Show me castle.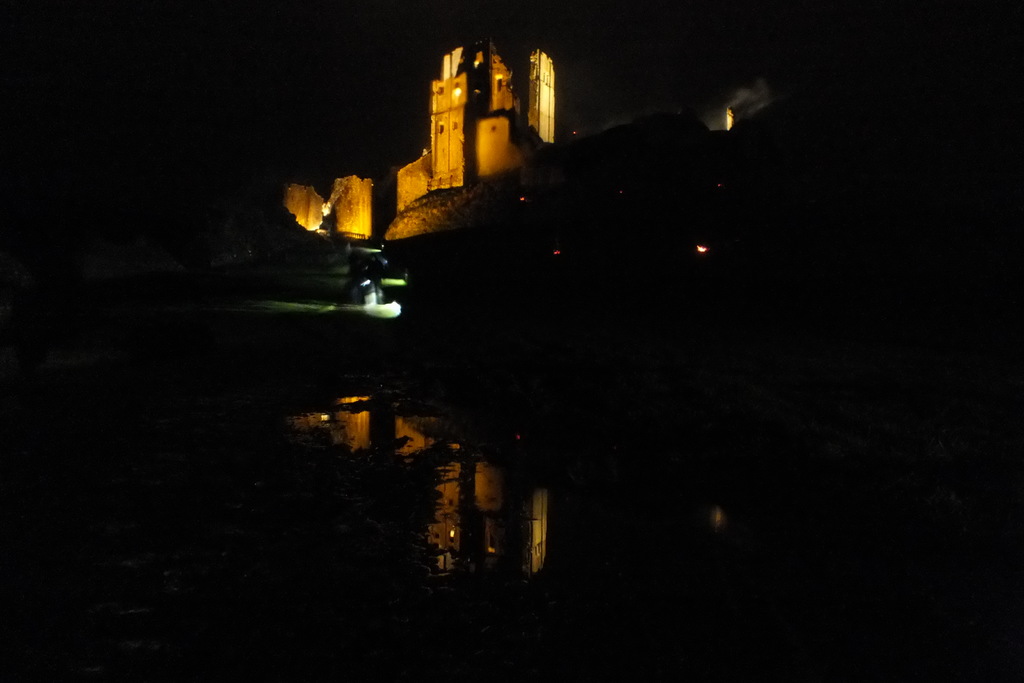
castle is here: detection(394, 40, 553, 213).
